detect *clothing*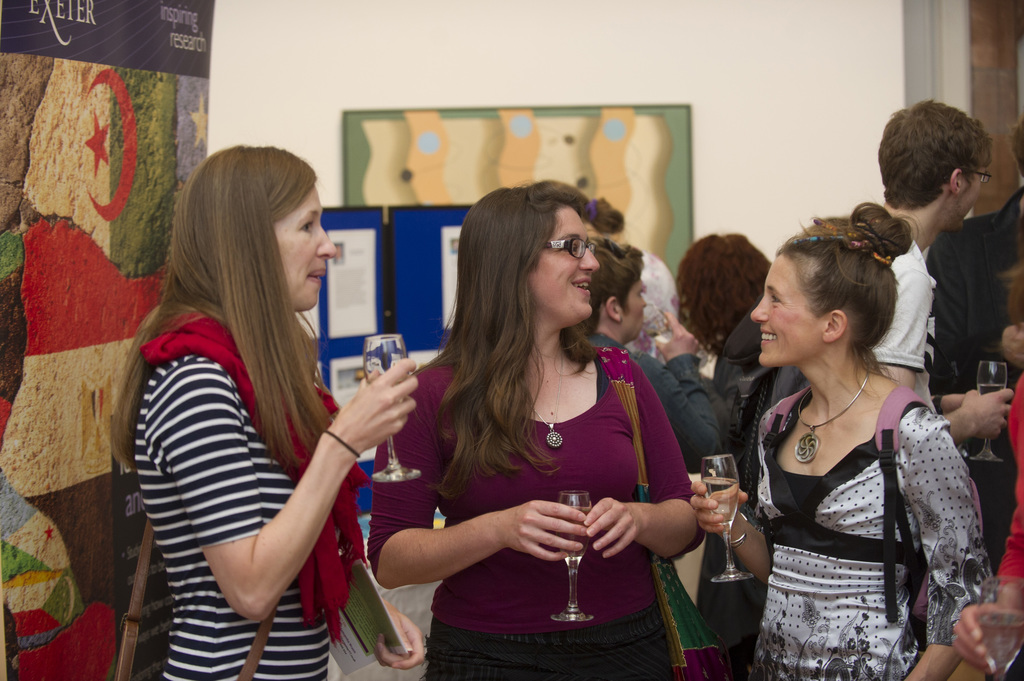
<bbox>760, 385, 991, 680</bbox>
